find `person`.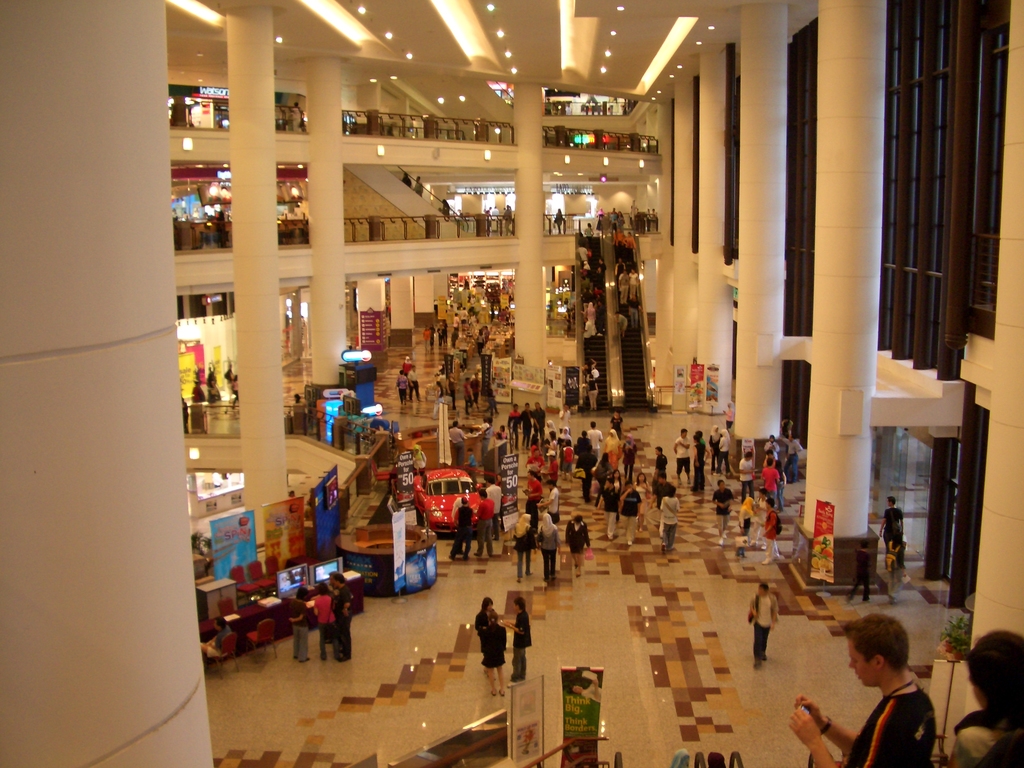
bbox=[709, 429, 734, 475].
